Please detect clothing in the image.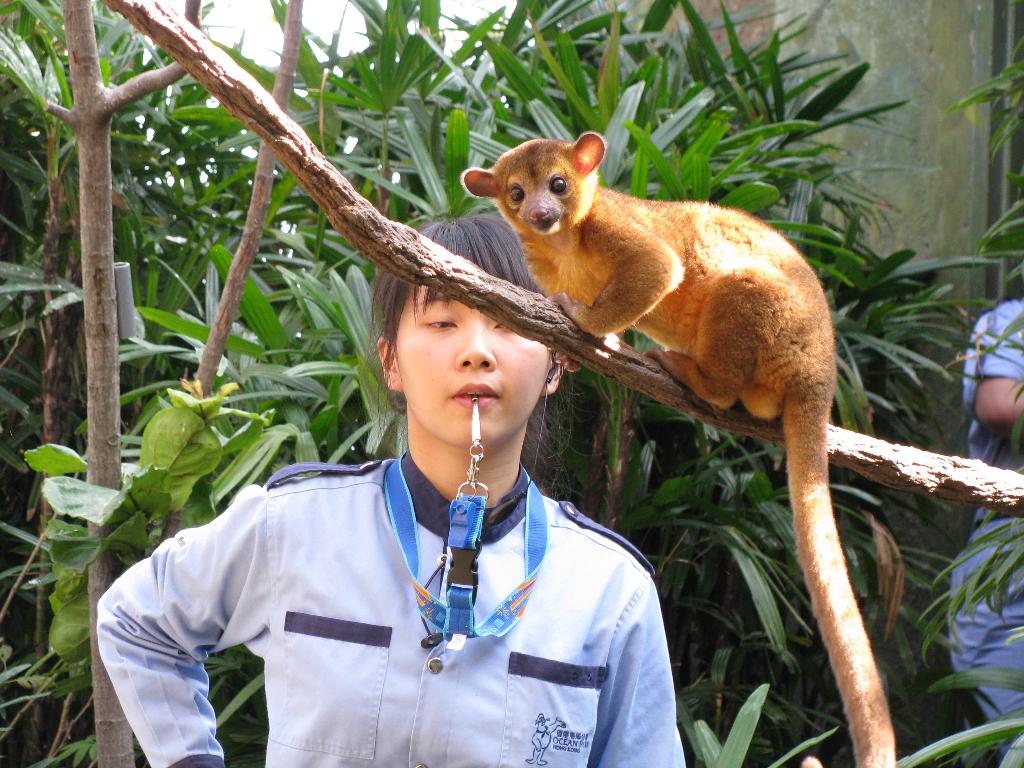
(left=943, top=297, right=1023, bottom=751).
